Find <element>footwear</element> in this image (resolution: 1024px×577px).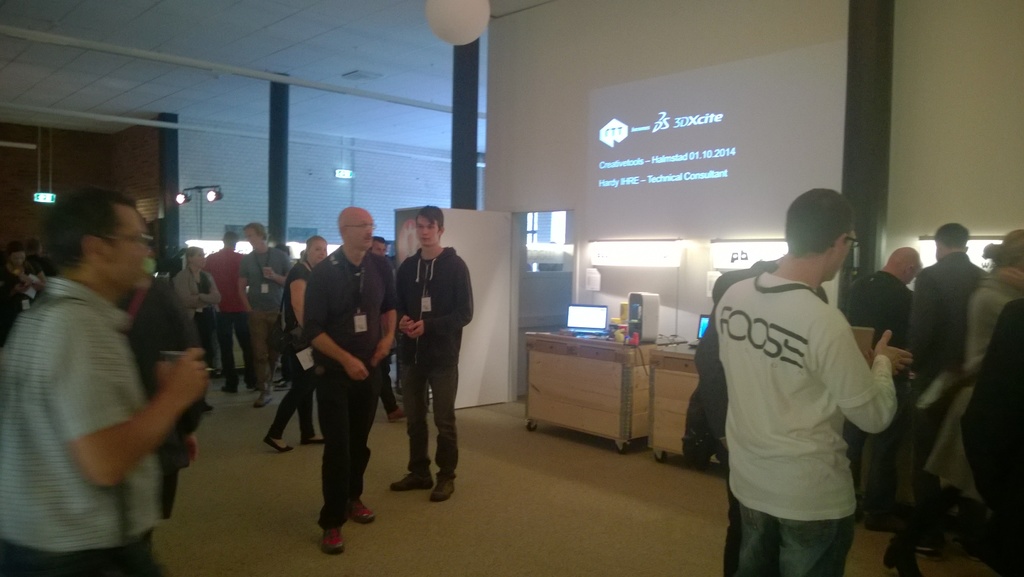
{"left": 252, "top": 396, "right": 274, "bottom": 409}.
